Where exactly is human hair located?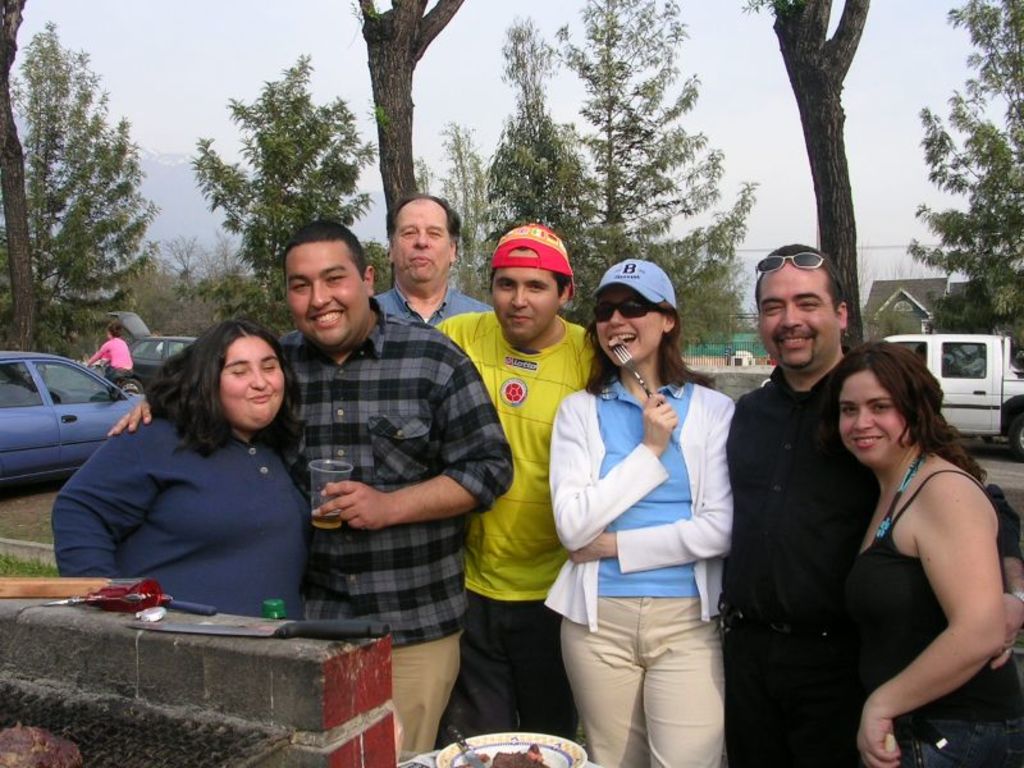
Its bounding box is <box>384,189,463,247</box>.
